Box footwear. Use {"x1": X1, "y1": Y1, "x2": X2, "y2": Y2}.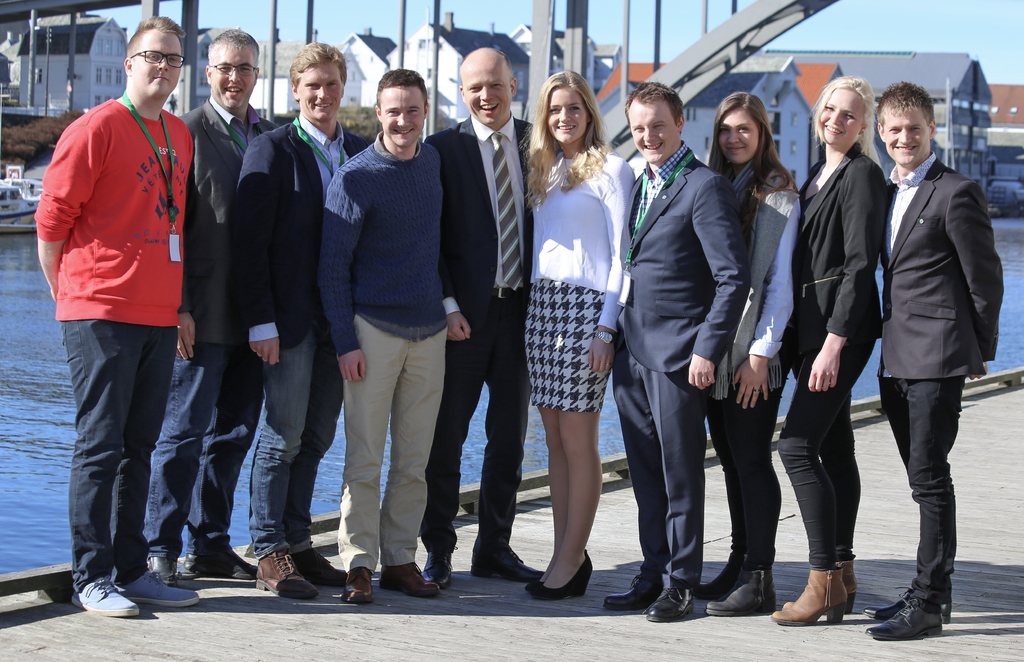
{"x1": 294, "y1": 546, "x2": 349, "y2": 591}.
